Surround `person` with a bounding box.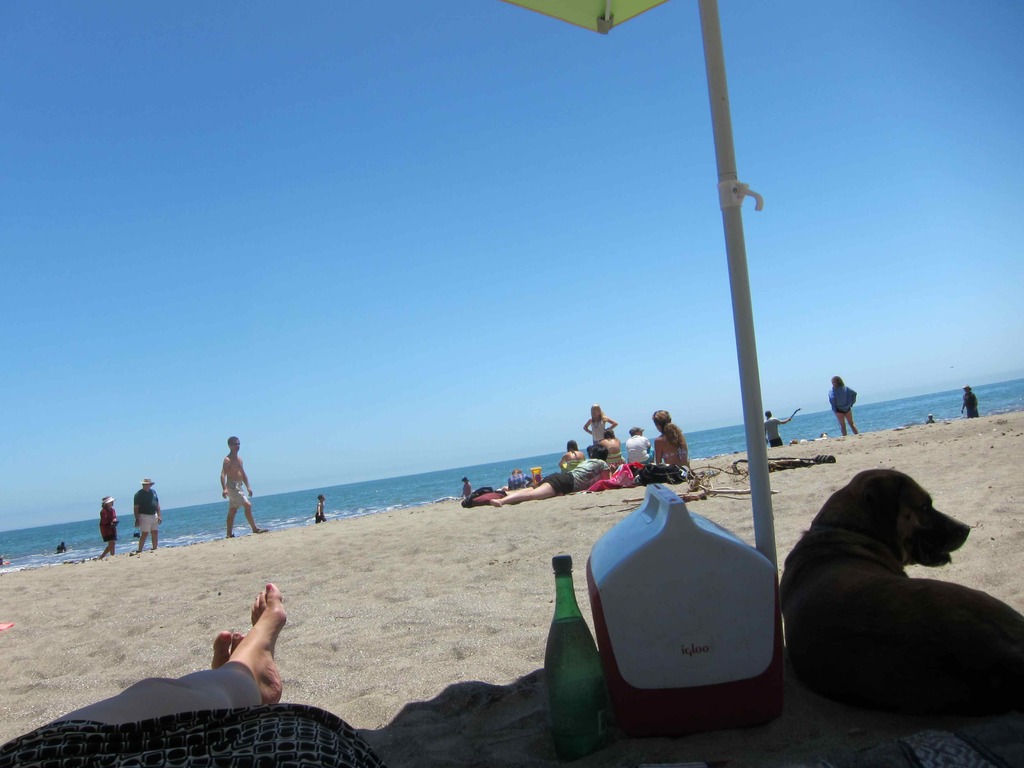
locate(219, 437, 275, 534).
